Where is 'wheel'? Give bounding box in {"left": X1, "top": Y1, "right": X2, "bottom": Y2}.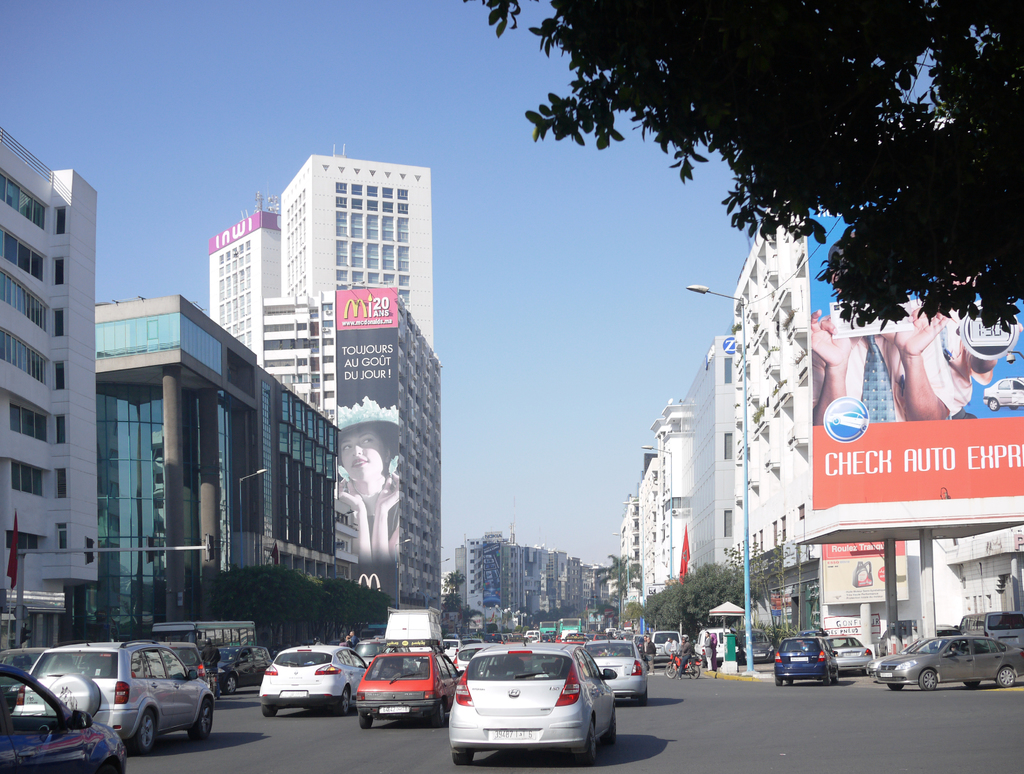
{"left": 665, "top": 665, "right": 676, "bottom": 677}.
